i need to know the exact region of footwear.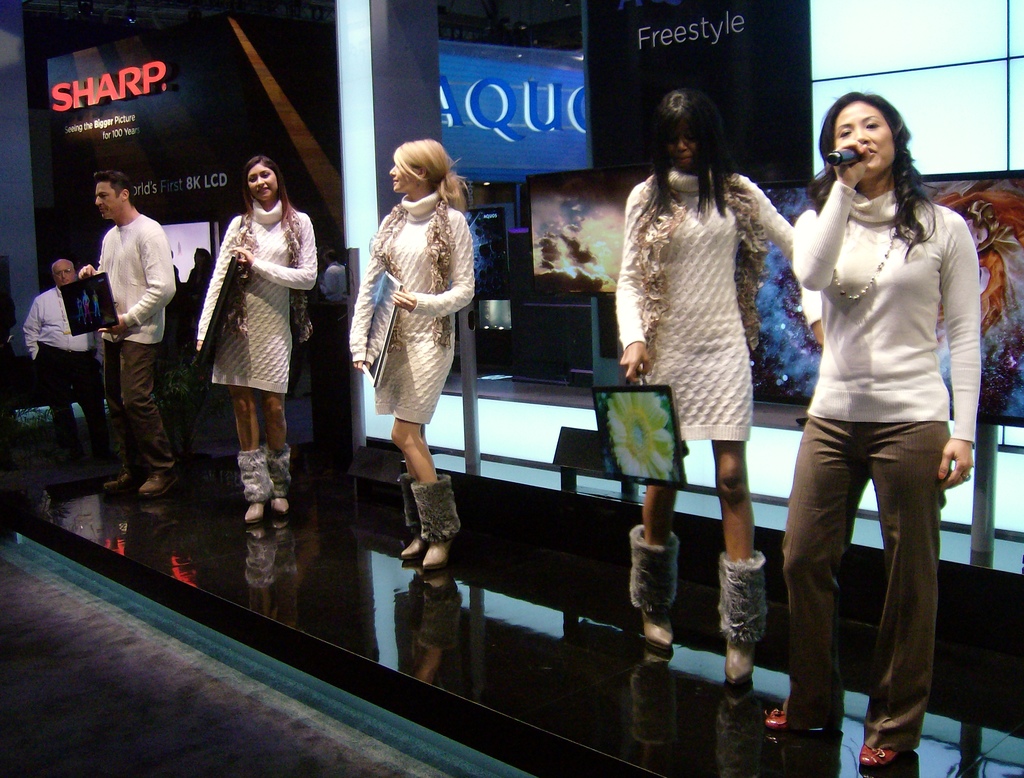
Region: l=762, t=703, r=835, b=751.
